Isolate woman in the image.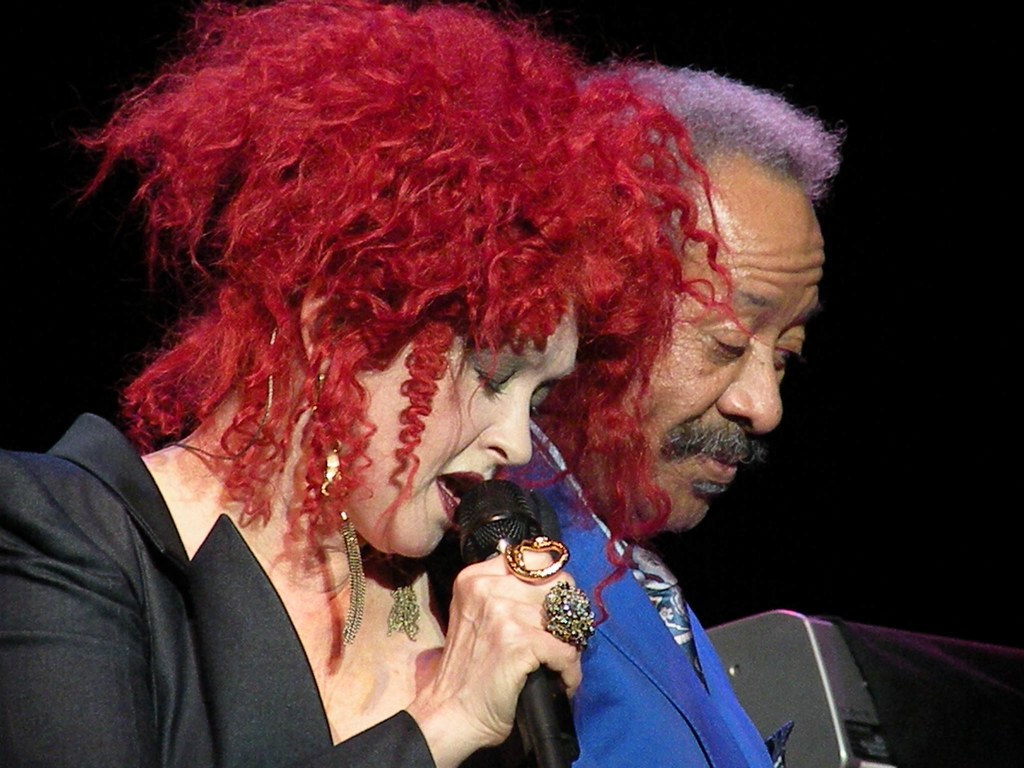
Isolated region: (left=30, top=31, right=892, bottom=751).
